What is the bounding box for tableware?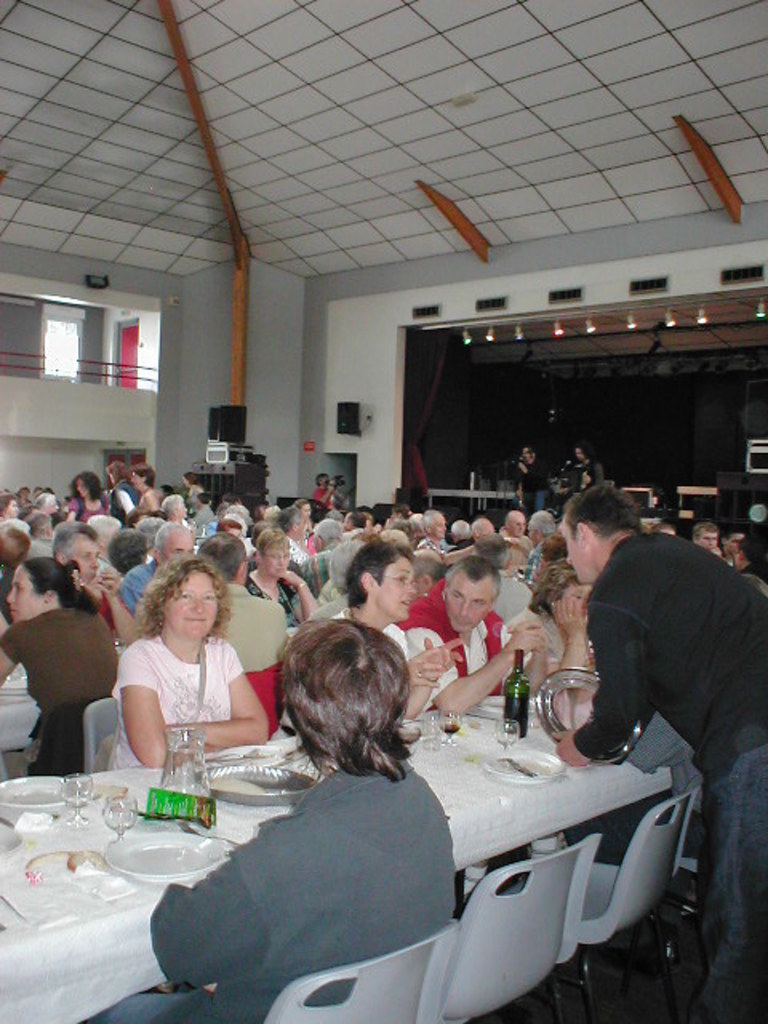
{"x1": 61, "y1": 771, "x2": 101, "y2": 824}.
